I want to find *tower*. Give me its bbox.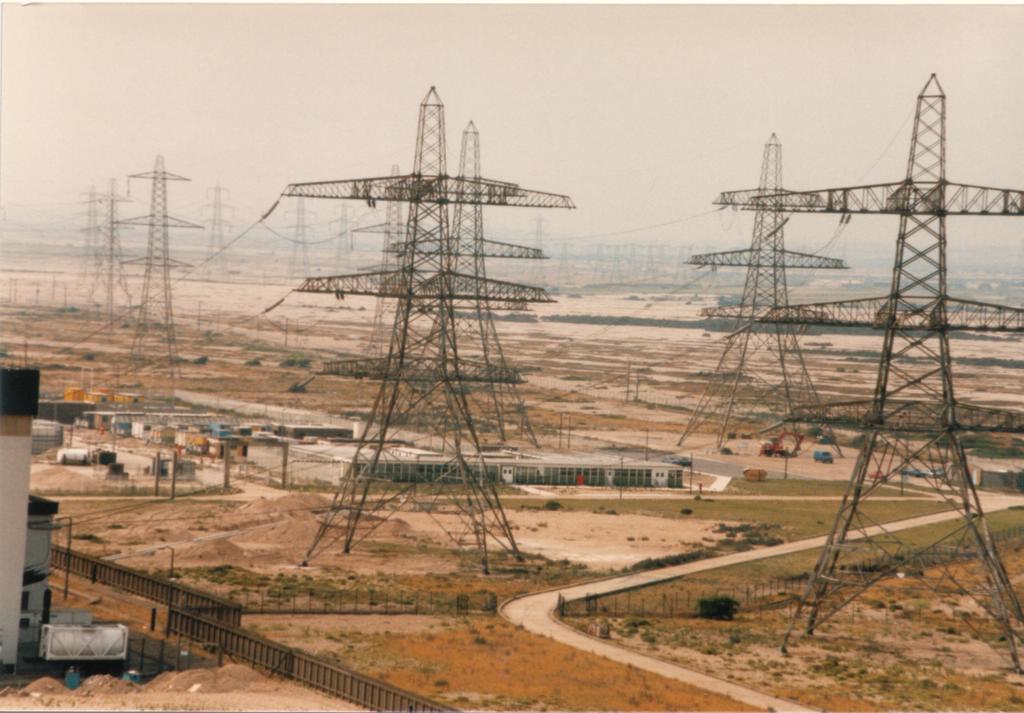
287:84:582:584.
